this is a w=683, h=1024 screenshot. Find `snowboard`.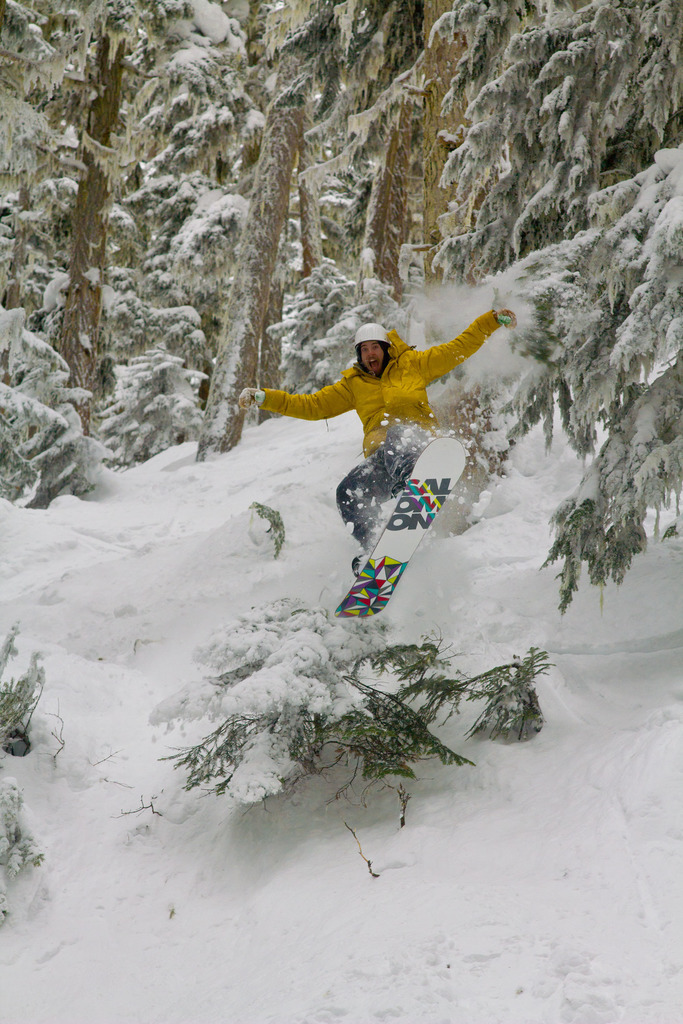
Bounding box: (335, 422, 473, 625).
